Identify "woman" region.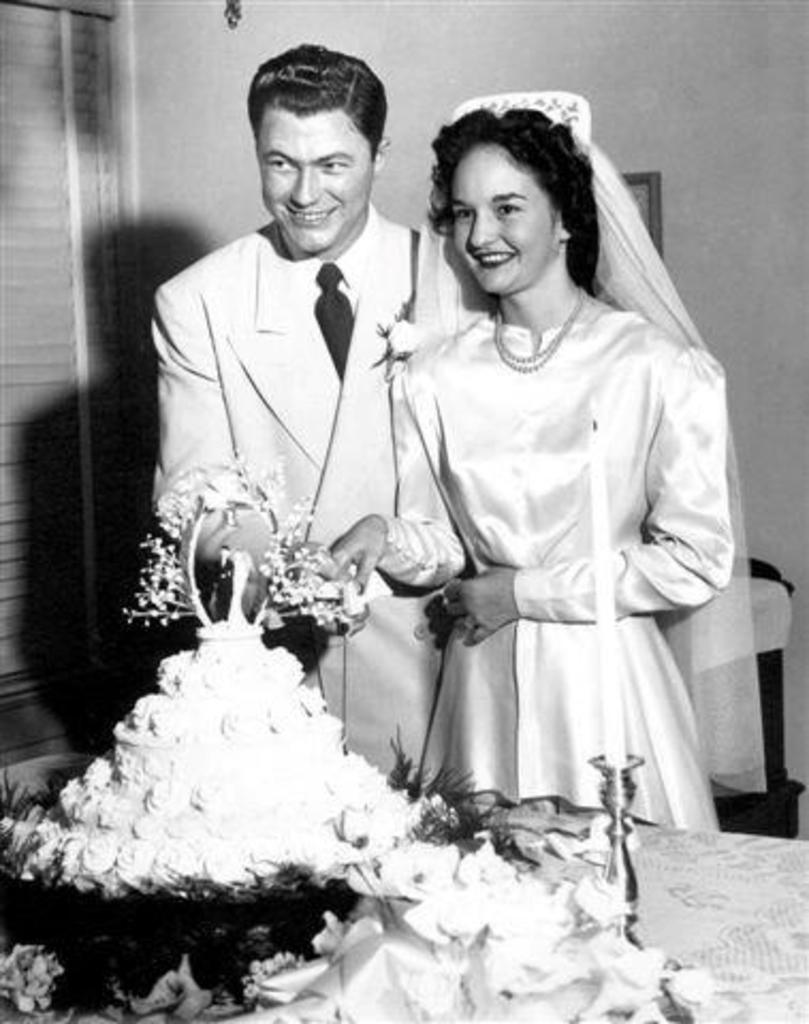
Region: {"left": 365, "top": 115, "right": 732, "bottom": 875}.
